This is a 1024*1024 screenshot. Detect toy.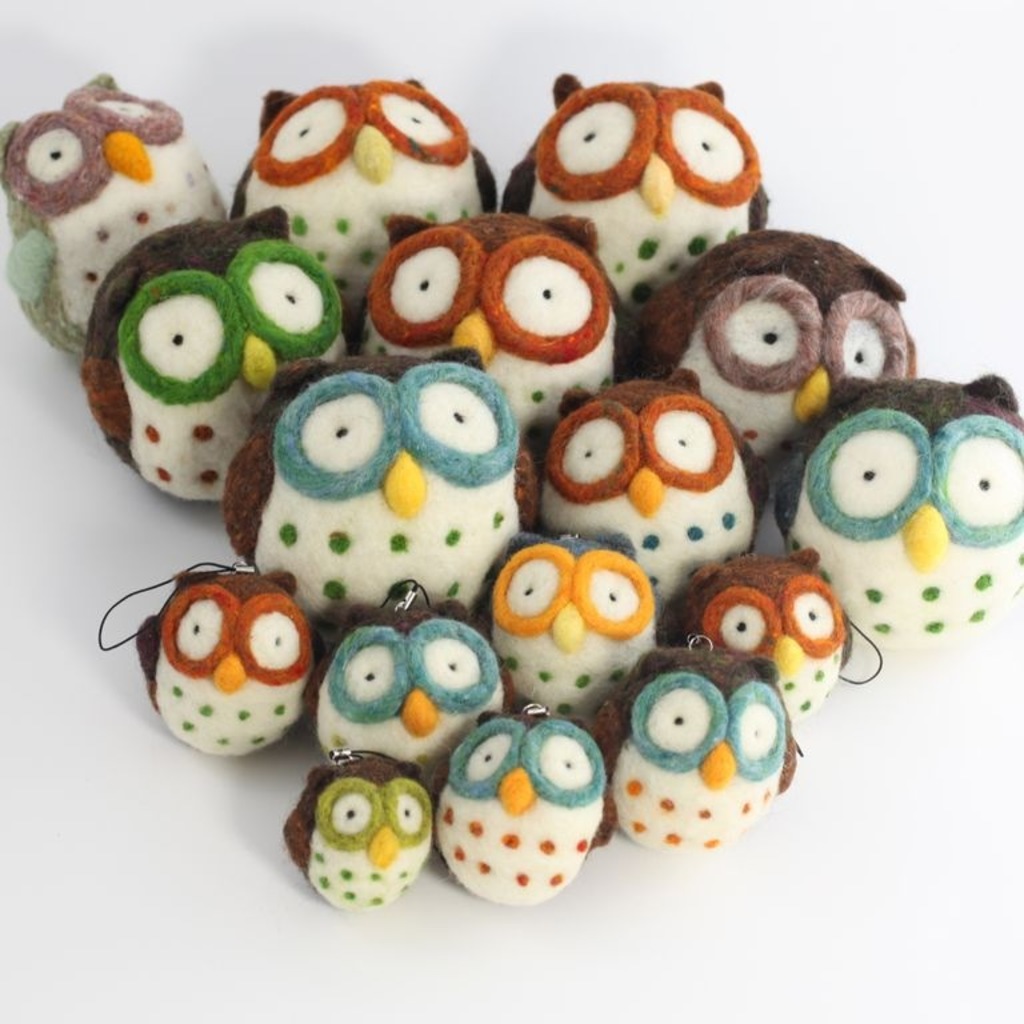
rect(499, 68, 773, 327).
